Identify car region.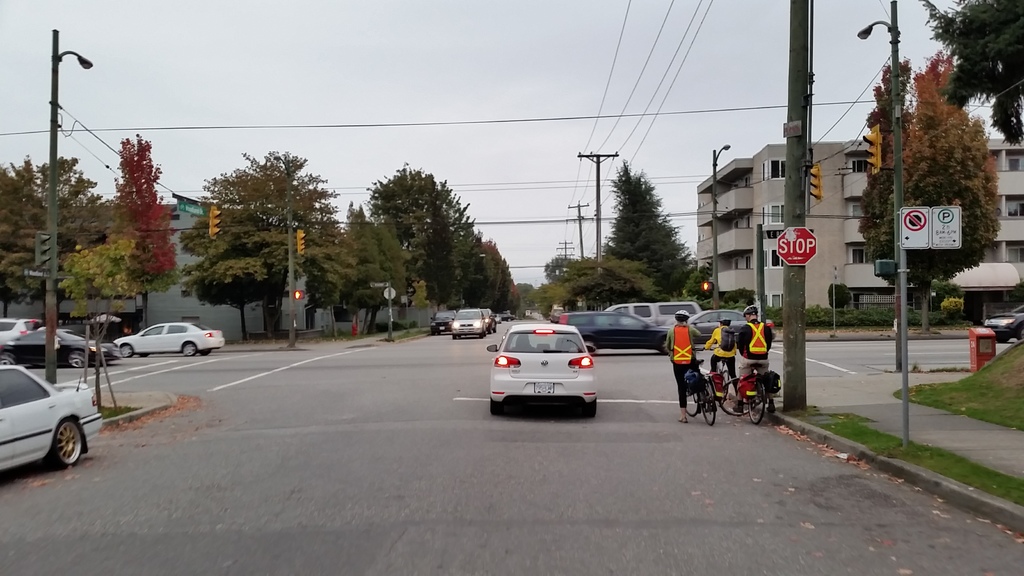
Region: bbox=[113, 316, 226, 361].
